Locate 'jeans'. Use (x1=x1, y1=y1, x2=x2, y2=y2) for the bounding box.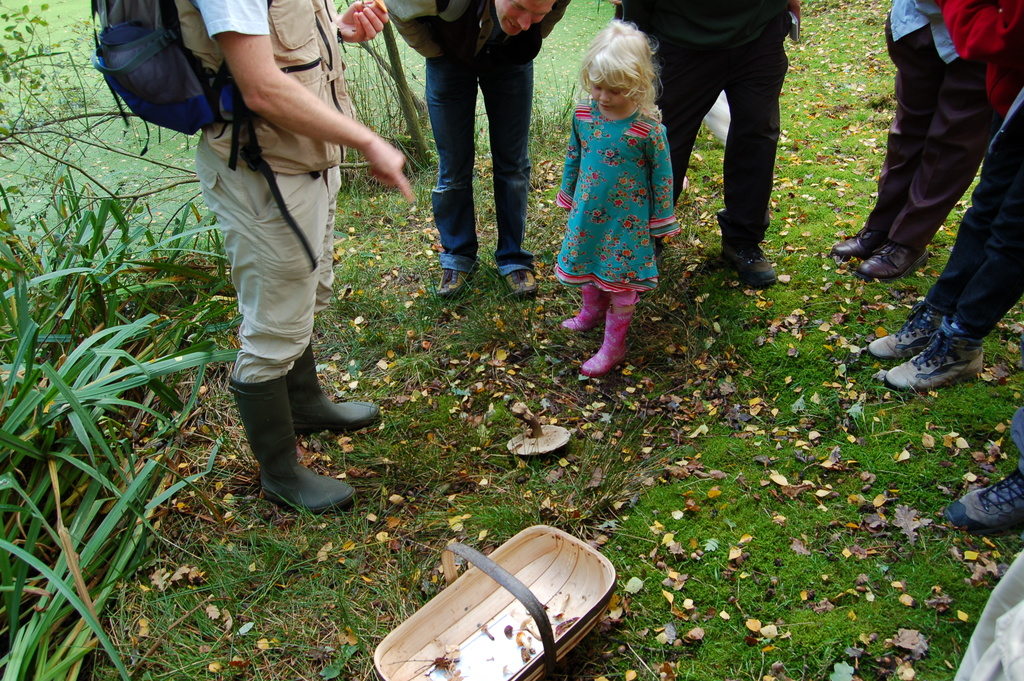
(x1=927, y1=108, x2=1023, y2=345).
